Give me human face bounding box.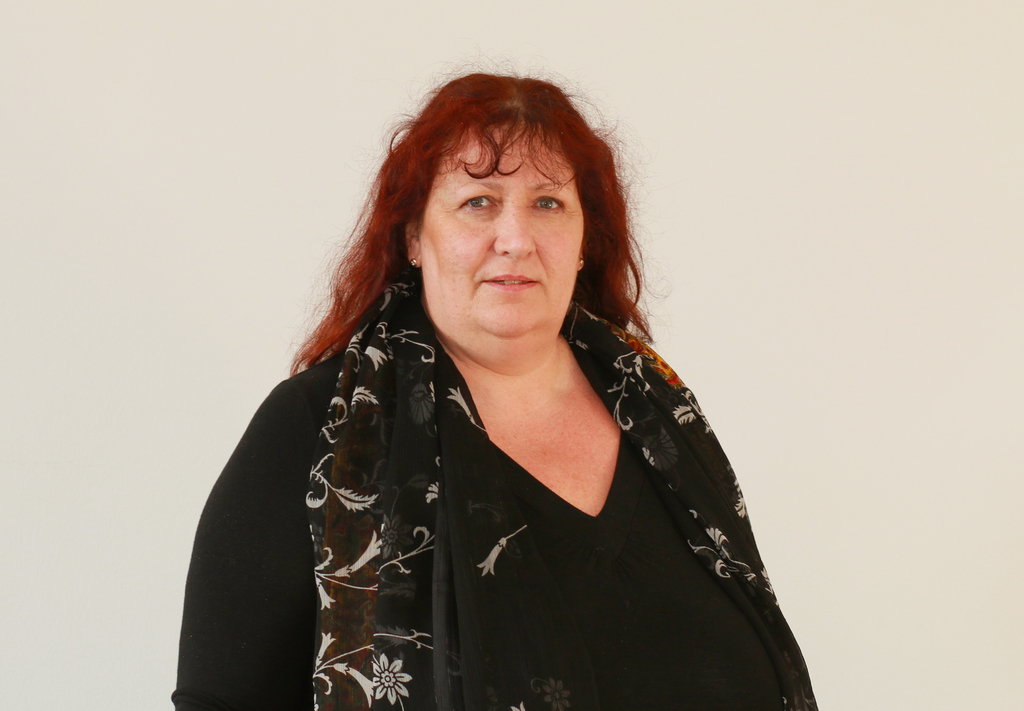
crop(406, 123, 590, 355).
